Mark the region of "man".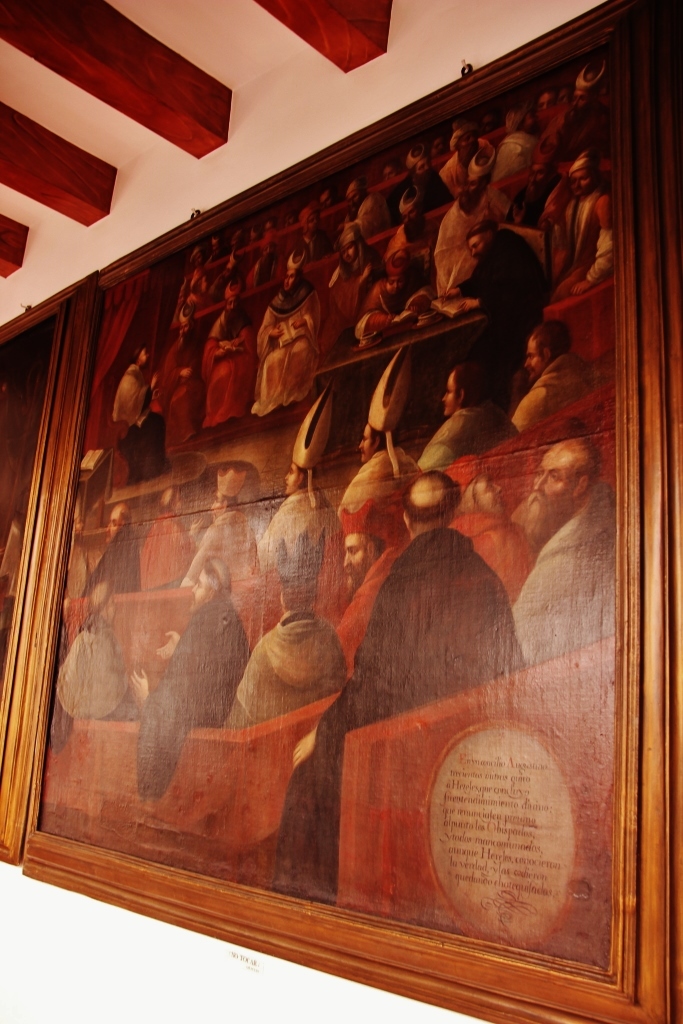
Region: <bbox>113, 342, 175, 482</bbox>.
